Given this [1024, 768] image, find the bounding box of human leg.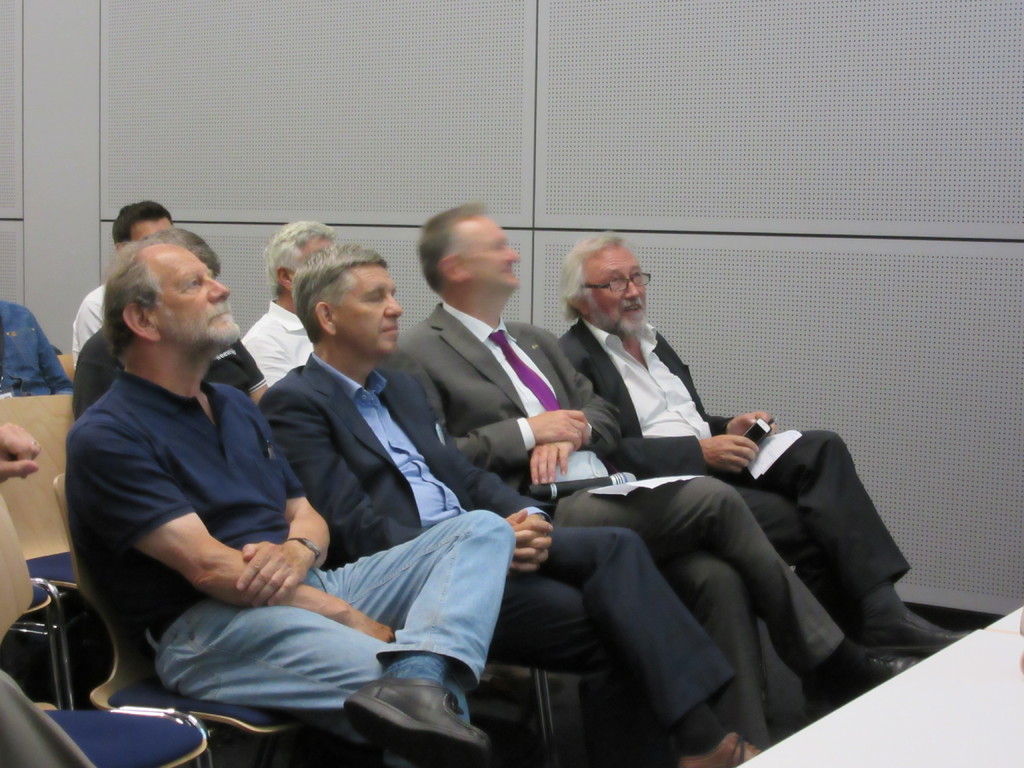
(left=488, top=565, right=607, bottom=684).
